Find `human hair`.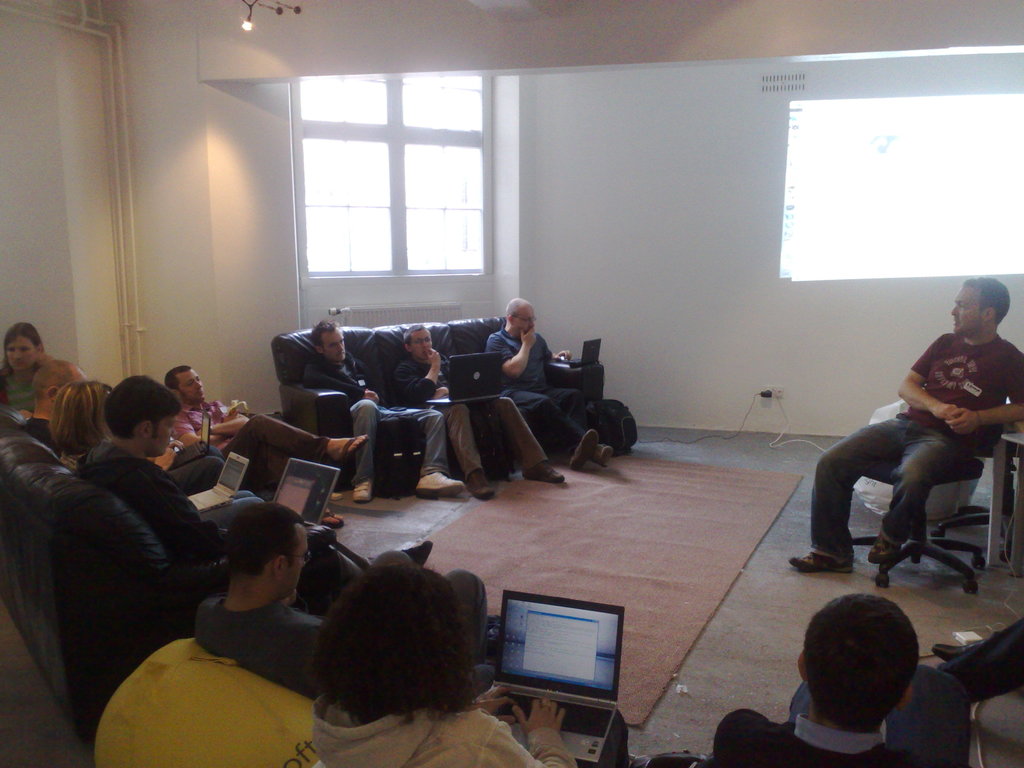
box=[3, 322, 42, 351].
